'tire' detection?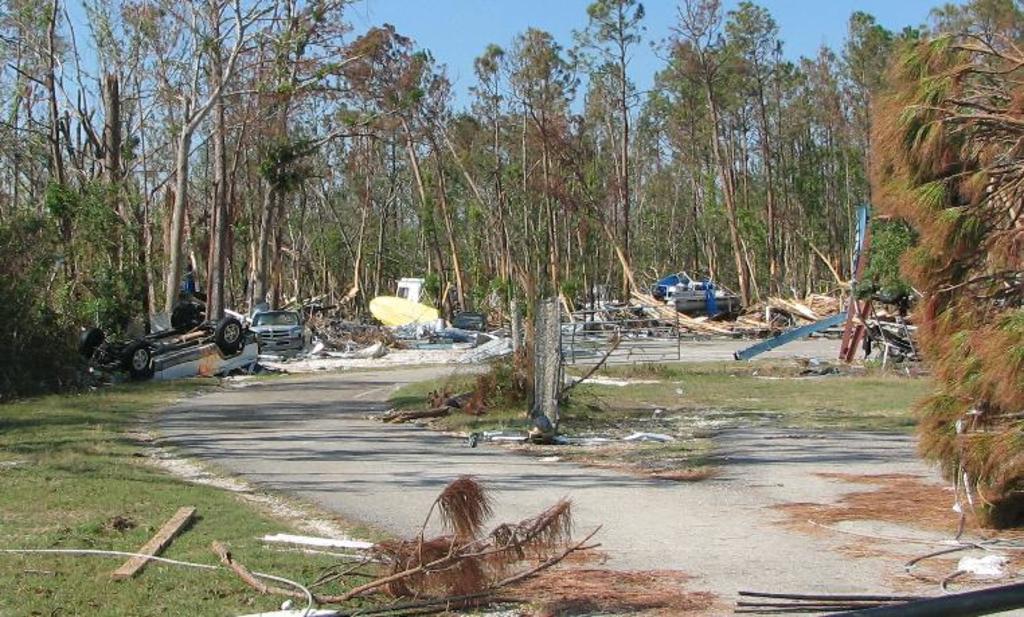
<bbox>118, 339, 152, 372</bbox>
